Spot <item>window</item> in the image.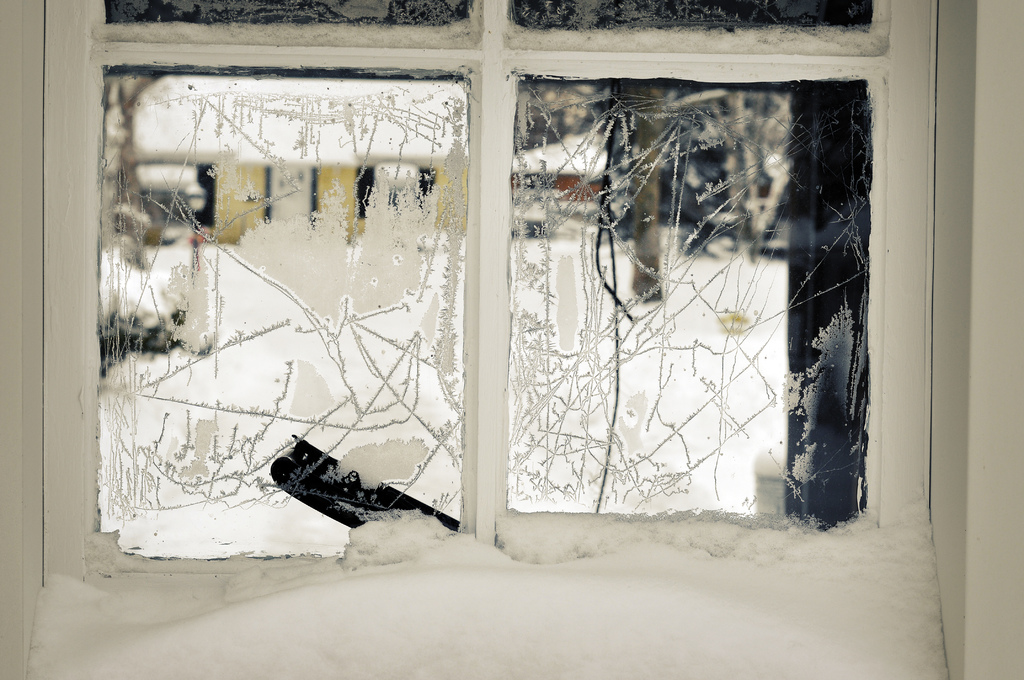
<item>window</item> found at rect(44, 0, 930, 595).
